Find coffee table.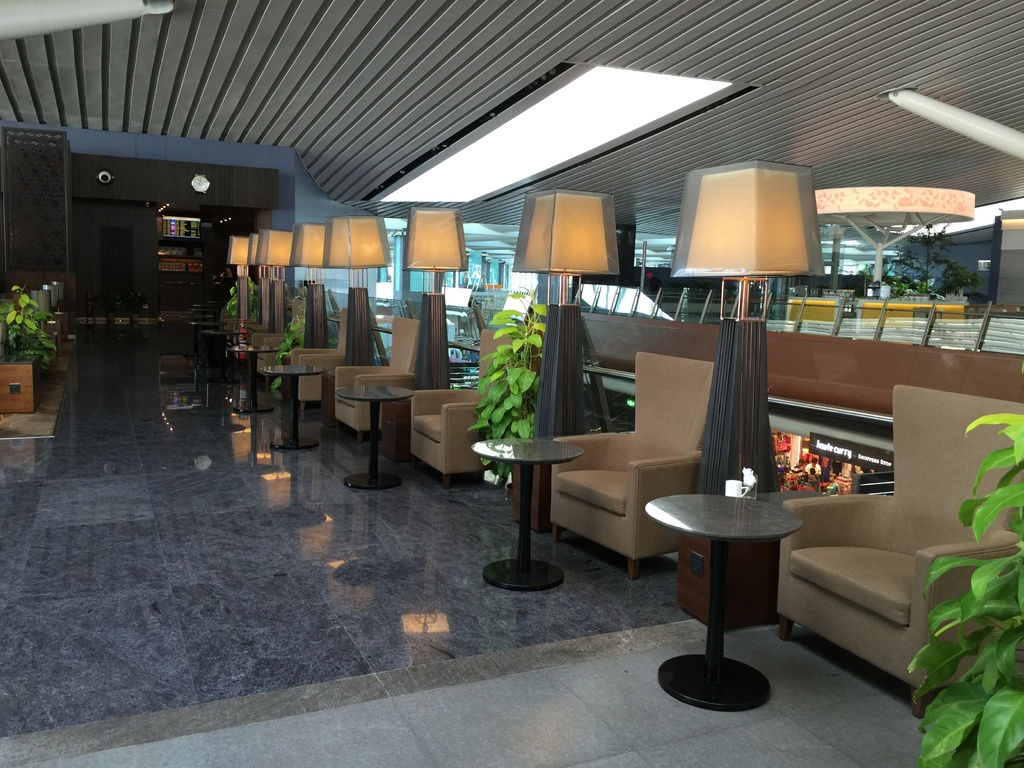
x1=189 y1=315 x2=212 y2=325.
